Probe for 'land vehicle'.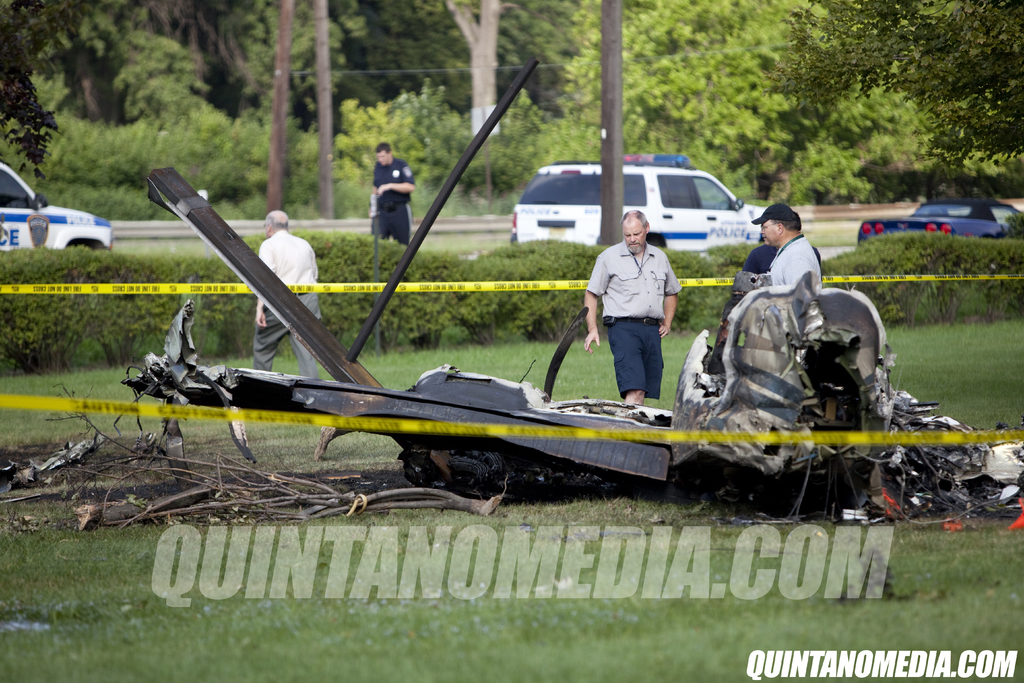
Probe result: select_region(514, 156, 772, 252).
